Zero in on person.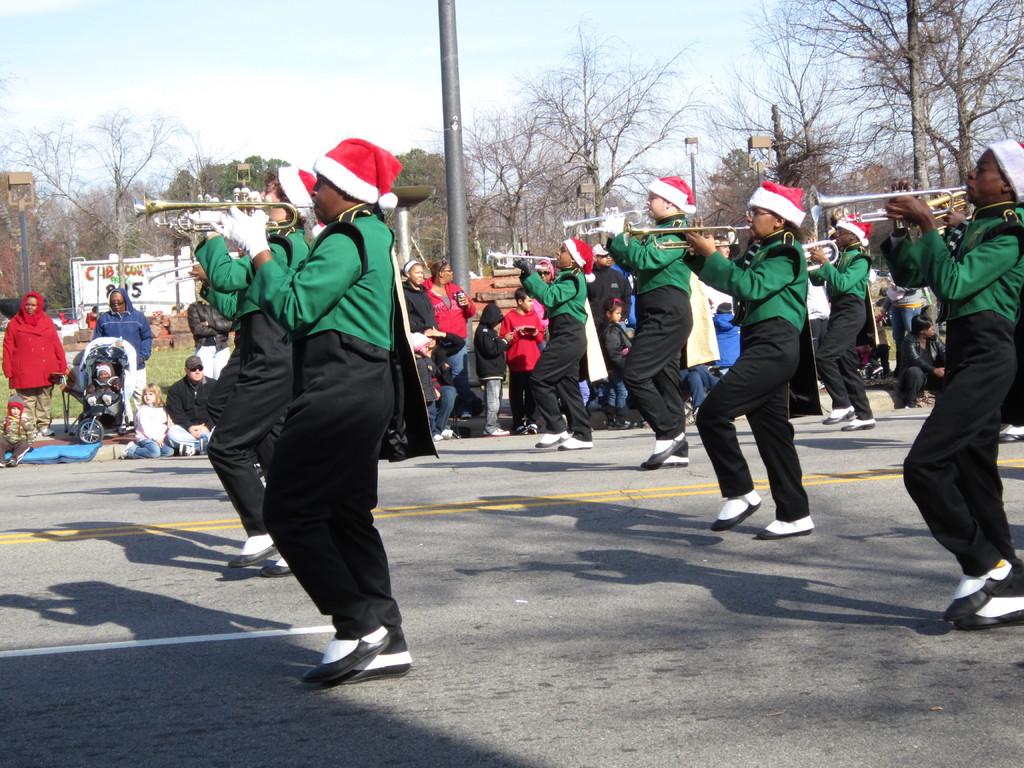
Zeroed in: bbox=(206, 137, 411, 689).
